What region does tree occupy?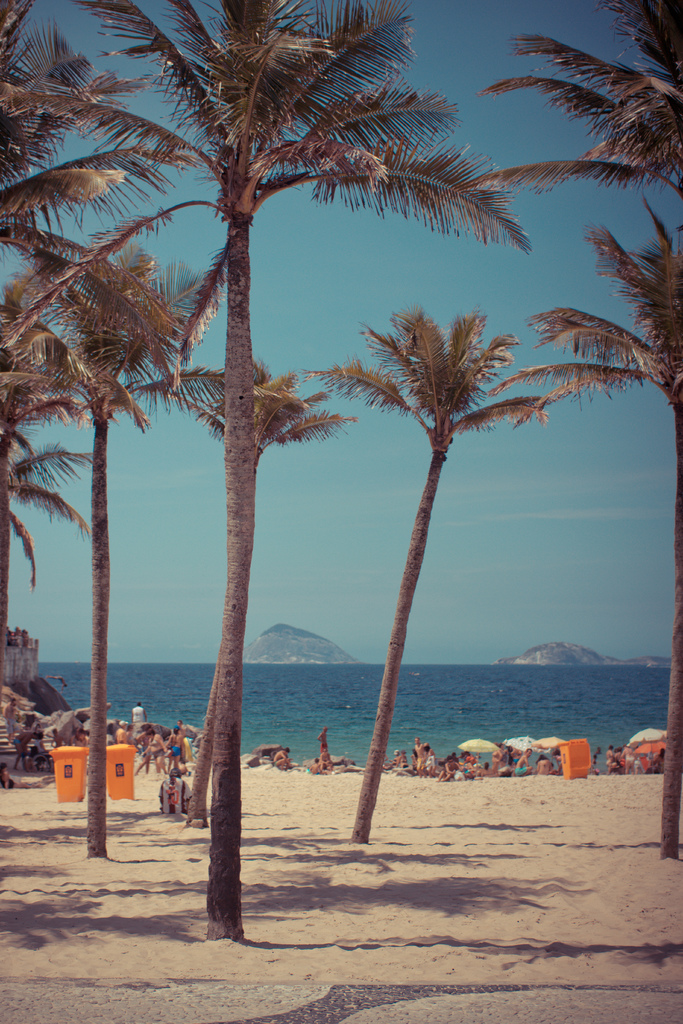
<region>0, 0, 199, 252</region>.
